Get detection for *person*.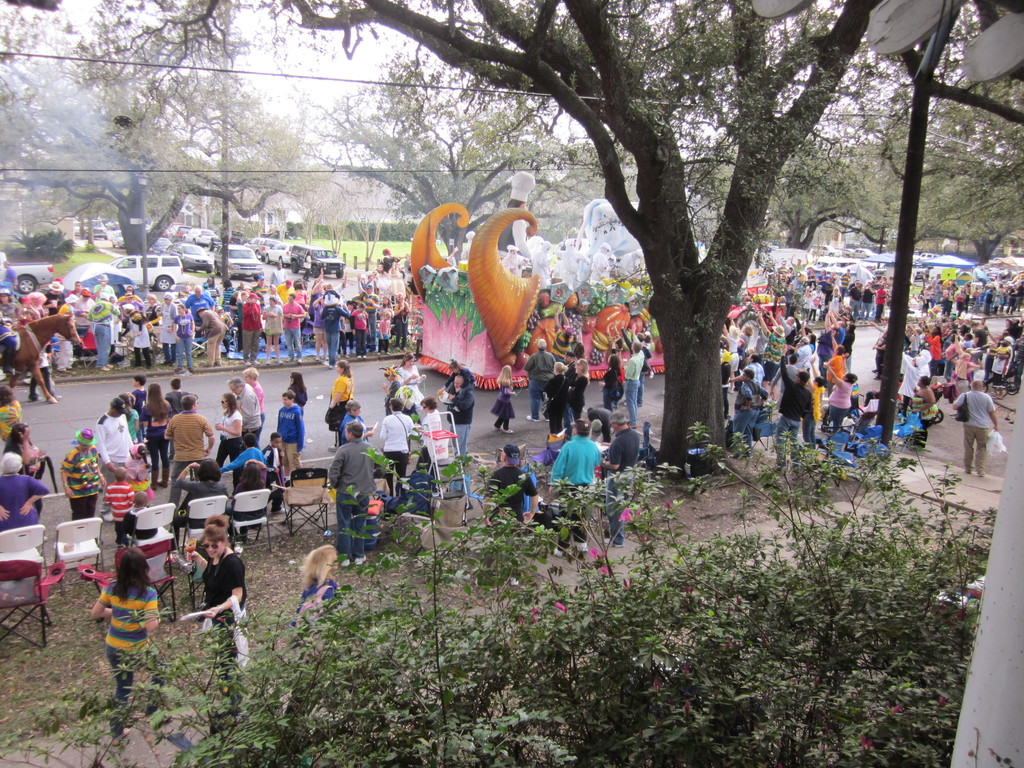
Detection: BBox(226, 458, 272, 542).
